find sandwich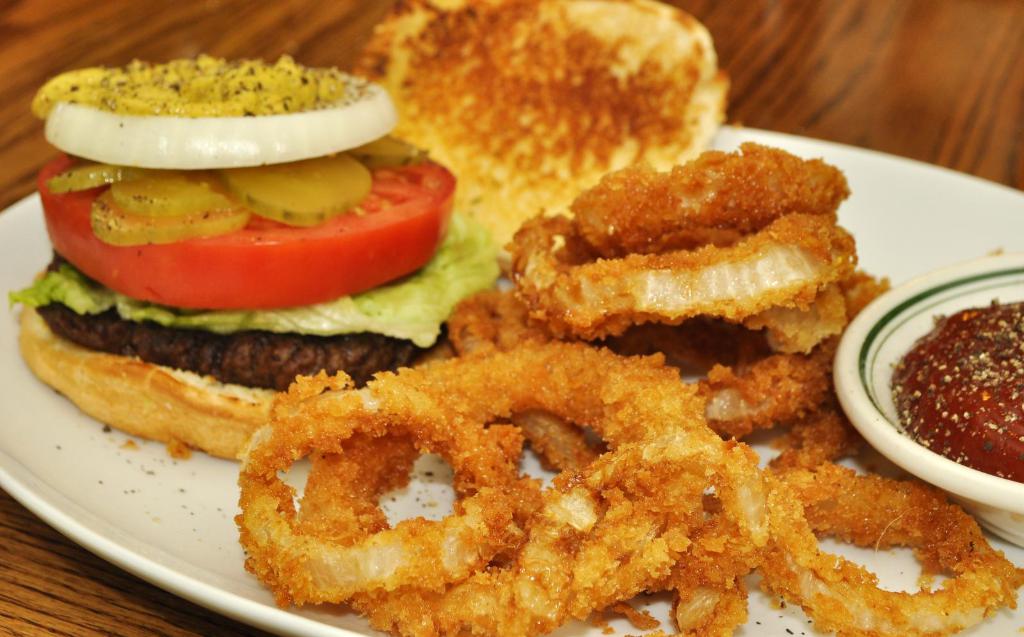
bbox=[10, 0, 735, 460]
